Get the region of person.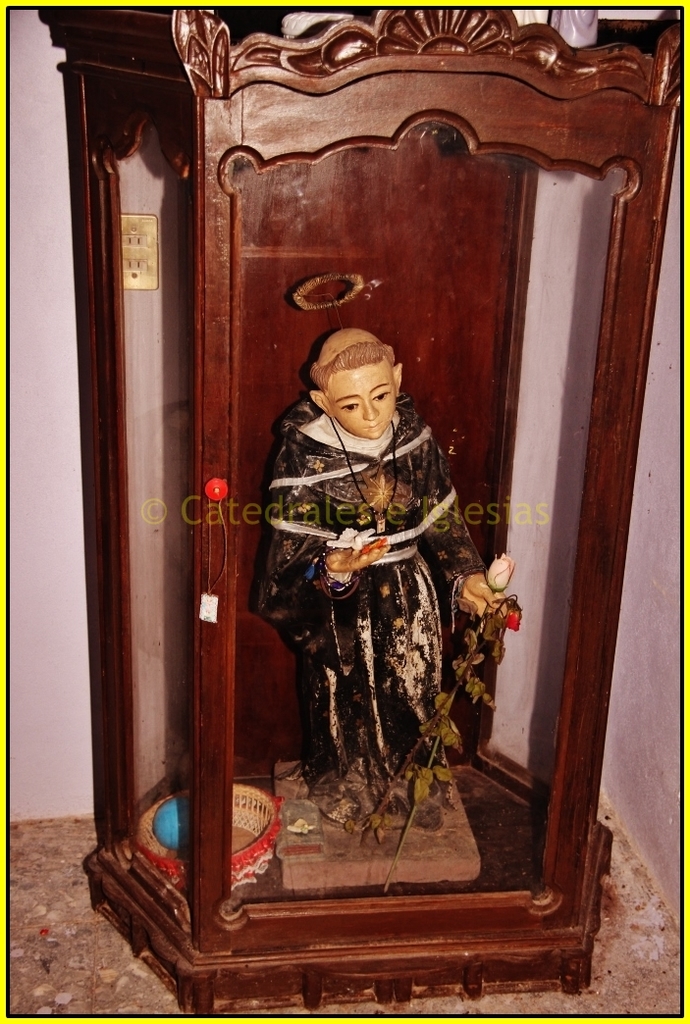
box=[241, 323, 525, 838].
